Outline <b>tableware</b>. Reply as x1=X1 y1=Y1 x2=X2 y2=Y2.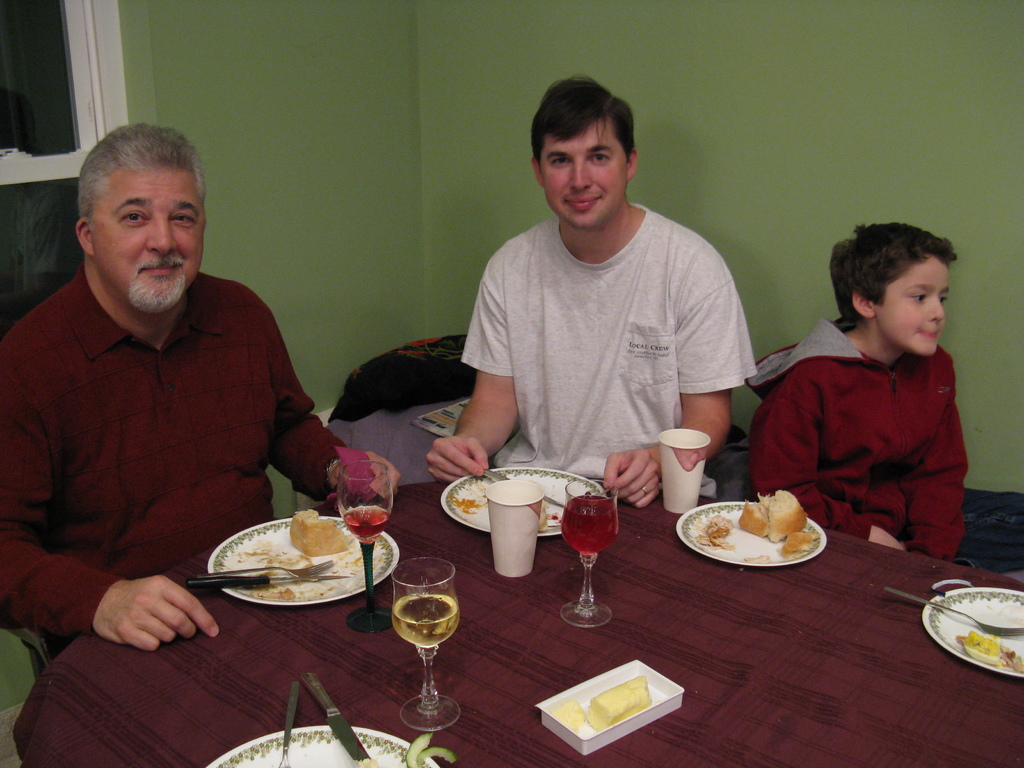
x1=659 y1=427 x2=710 y2=513.
